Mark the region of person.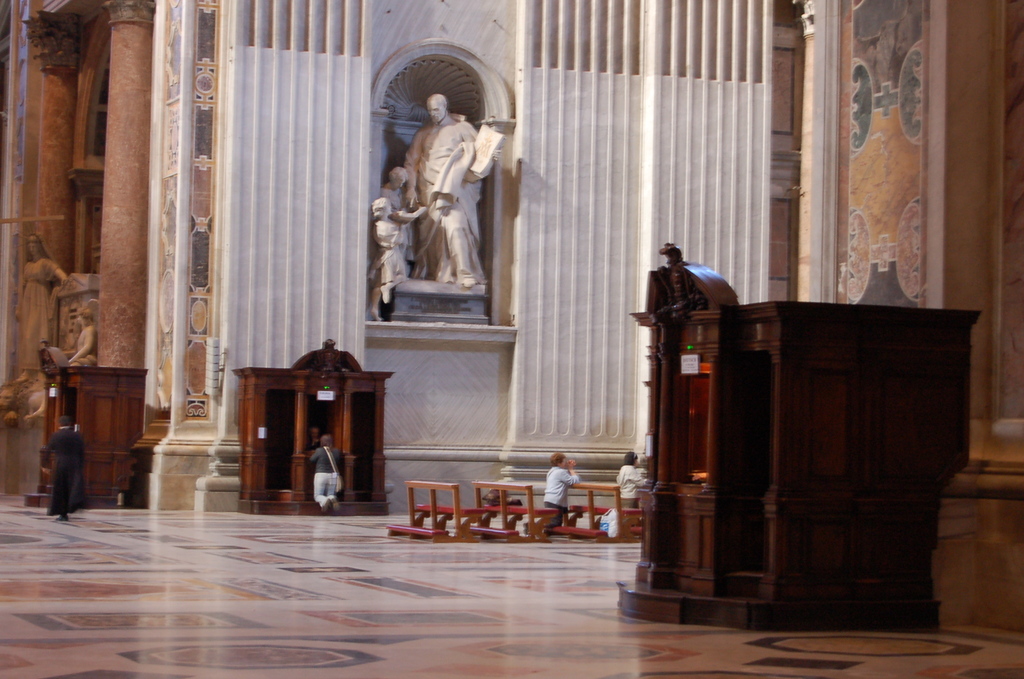
Region: BBox(541, 449, 583, 534).
